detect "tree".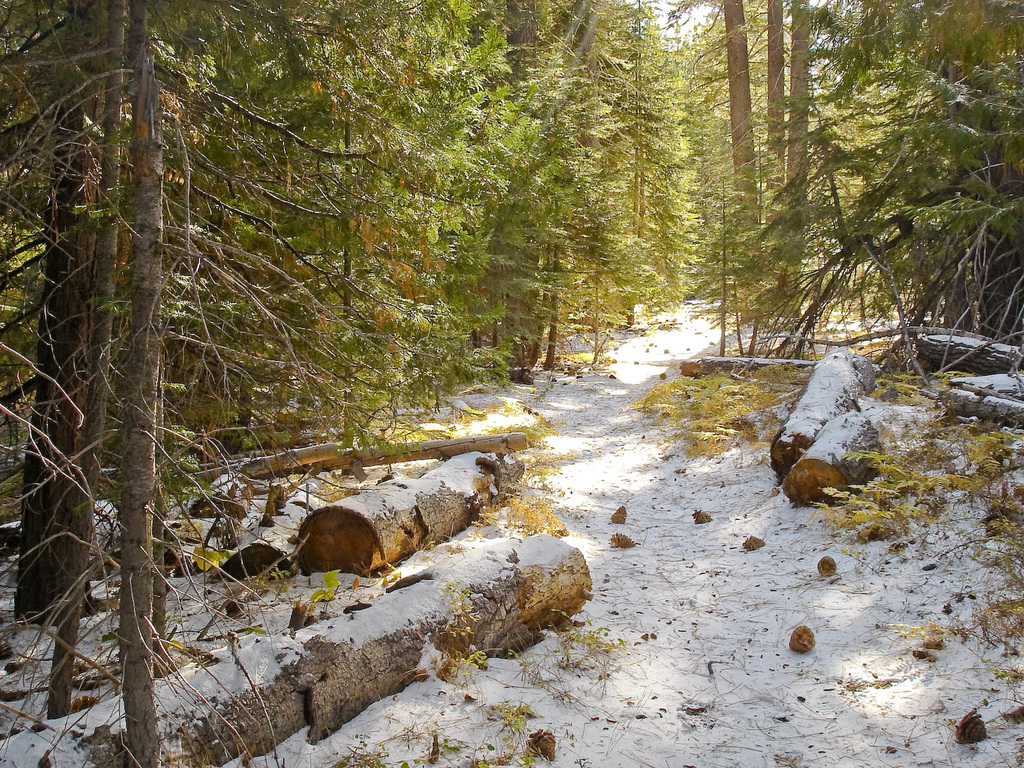
Detected at Rect(12, 13, 240, 713).
